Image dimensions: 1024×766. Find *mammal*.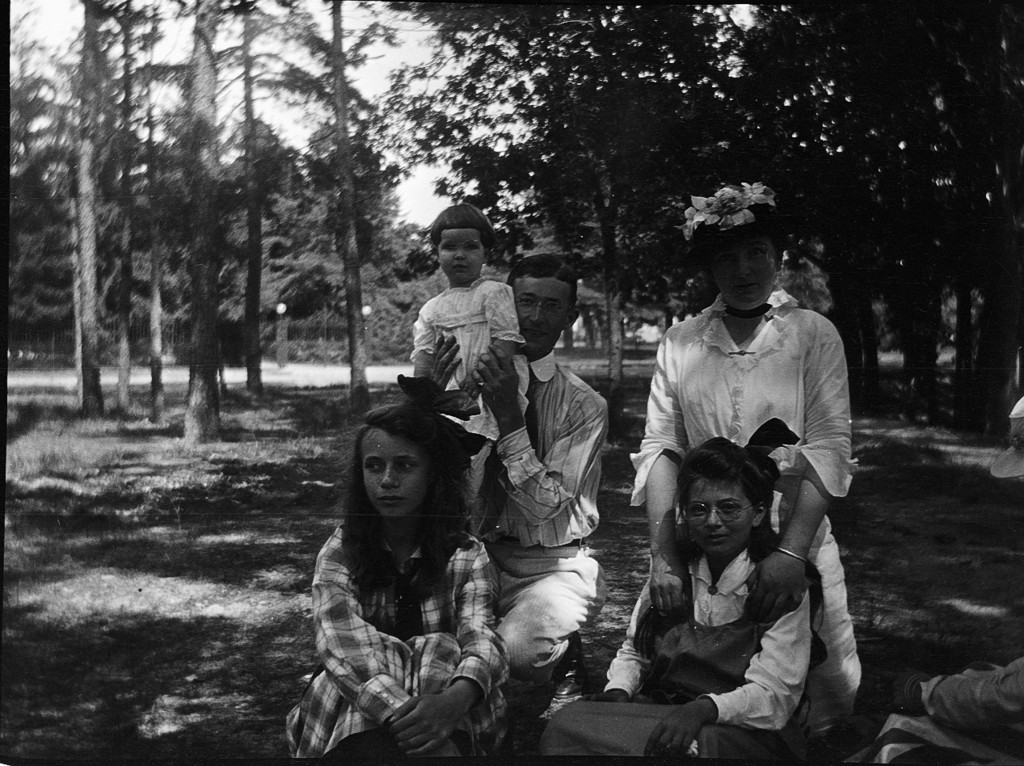
left=293, top=391, right=514, bottom=716.
